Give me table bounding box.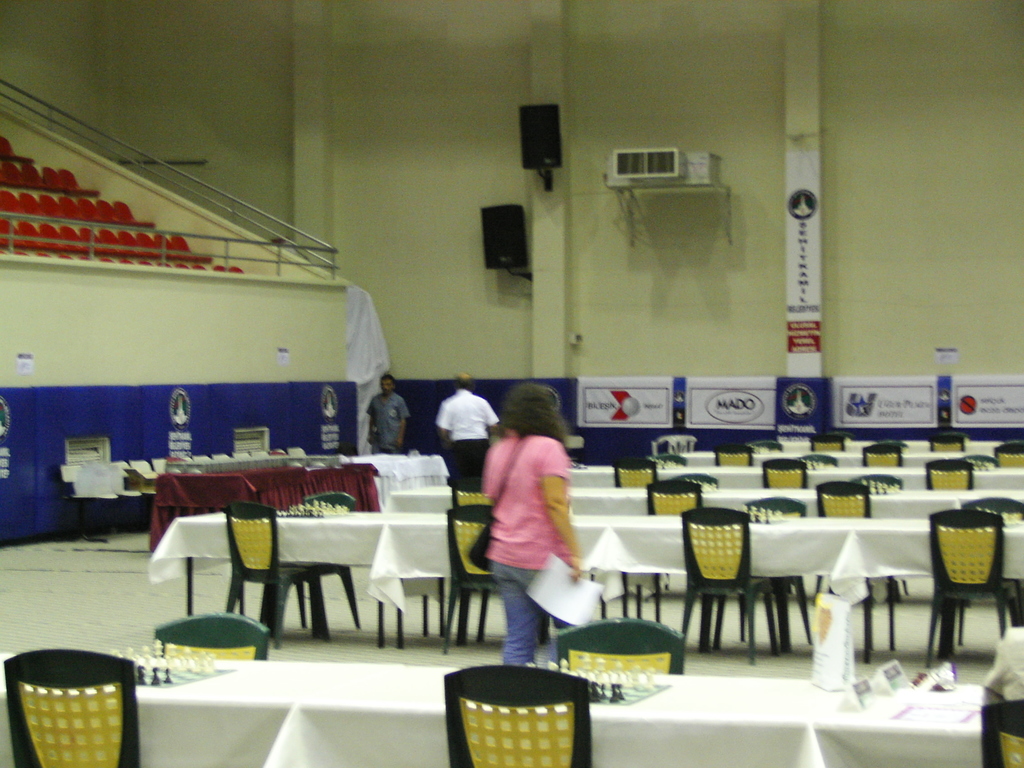
{"x1": 0, "y1": 660, "x2": 1023, "y2": 767}.
